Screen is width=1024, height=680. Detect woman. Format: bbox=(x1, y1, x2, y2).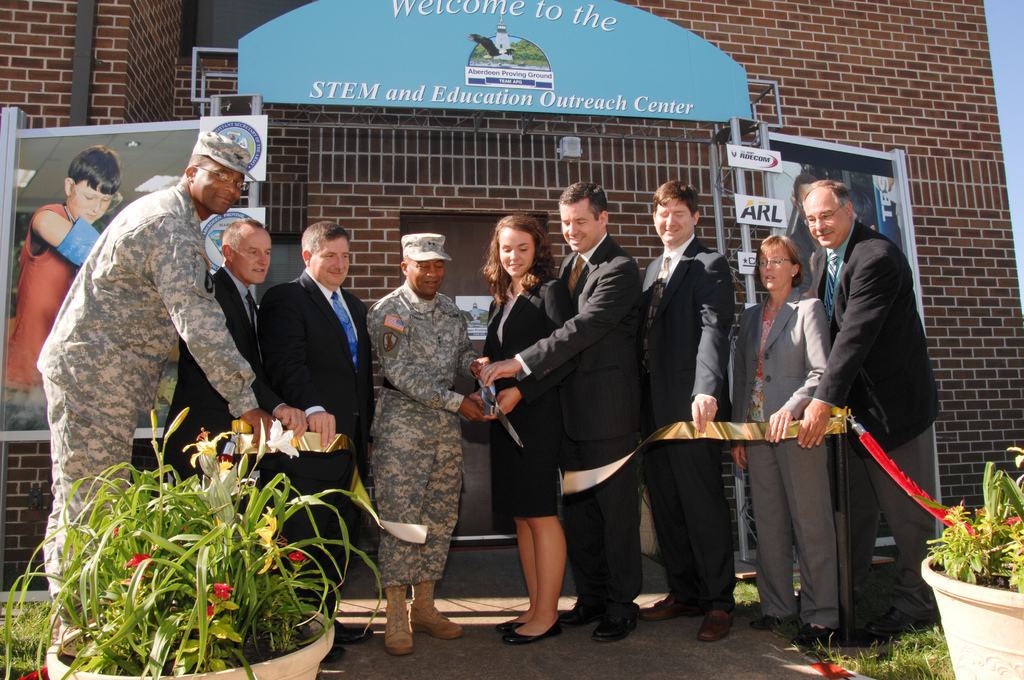
bbox=(738, 230, 831, 650).
